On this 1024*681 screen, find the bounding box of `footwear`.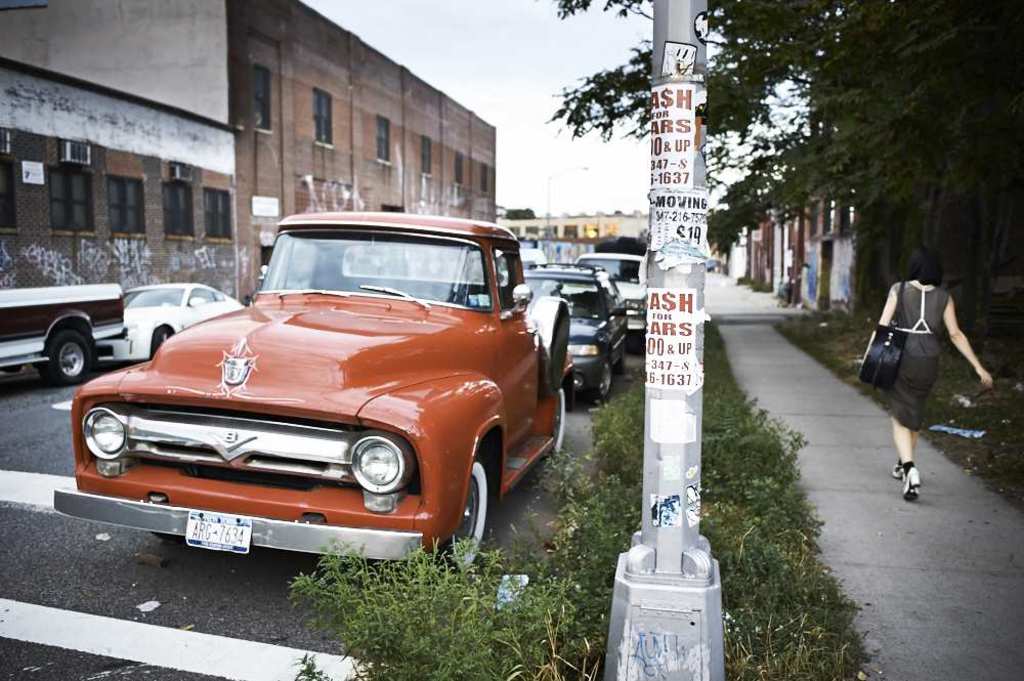
Bounding box: (901,463,919,502).
